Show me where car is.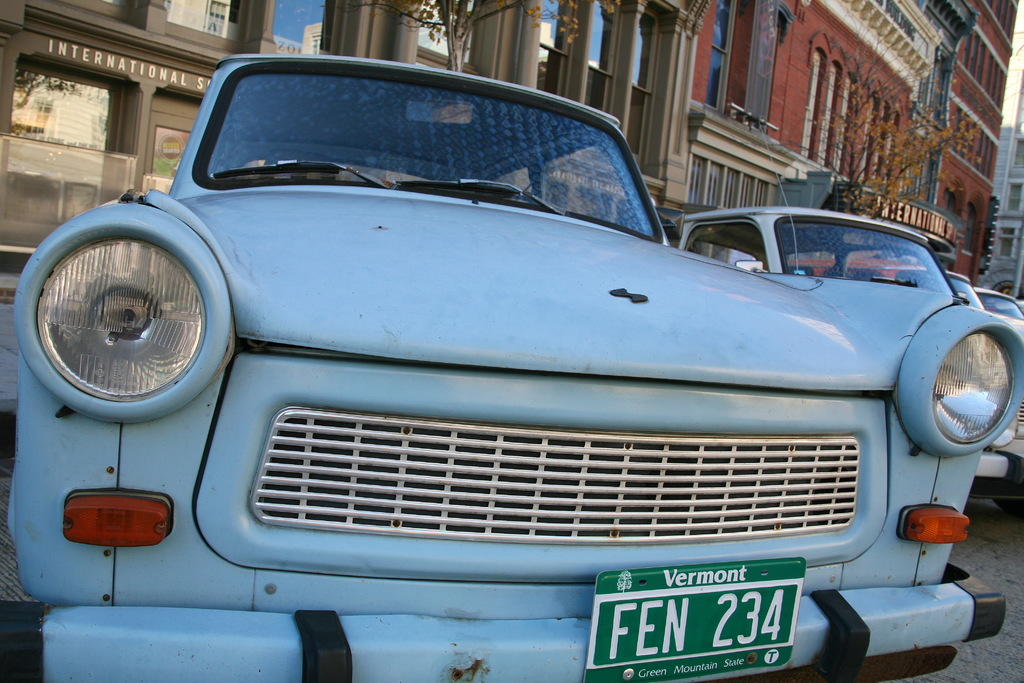
car is at box(792, 261, 1023, 328).
